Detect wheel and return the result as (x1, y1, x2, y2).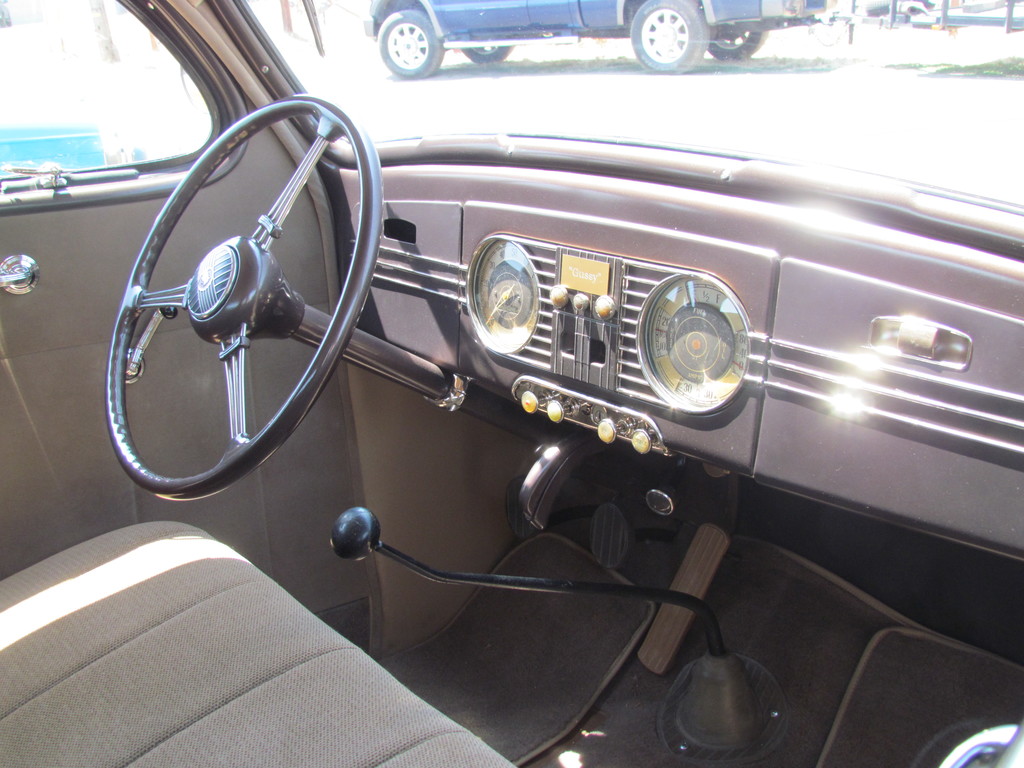
(372, 12, 441, 83).
